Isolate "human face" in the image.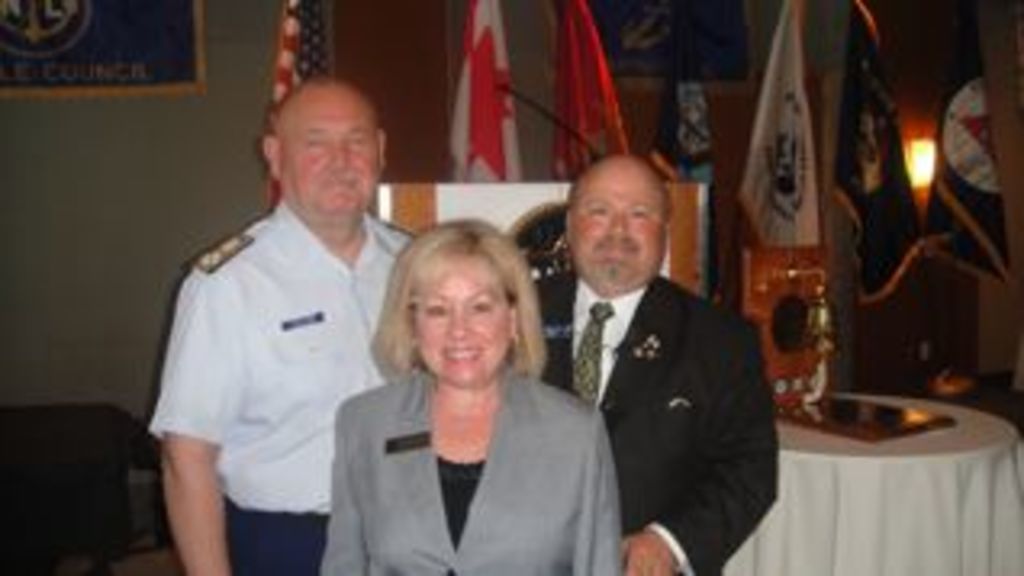
Isolated region: BBox(570, 161, 670, 283).
